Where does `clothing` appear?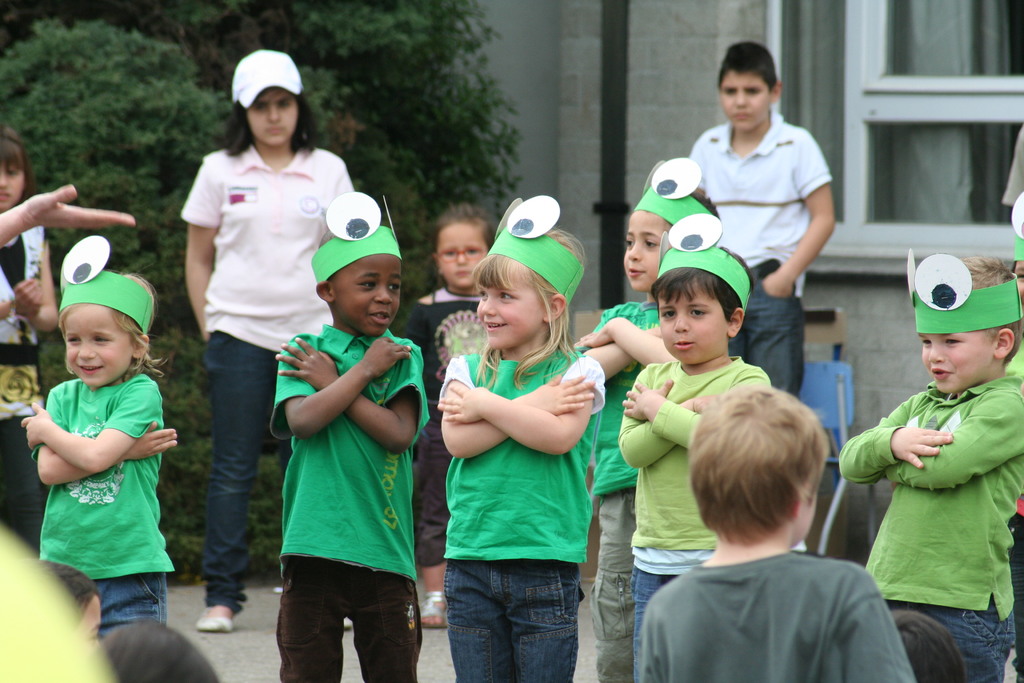
Appears at left=271, top=324, right=431, bottom=568.
